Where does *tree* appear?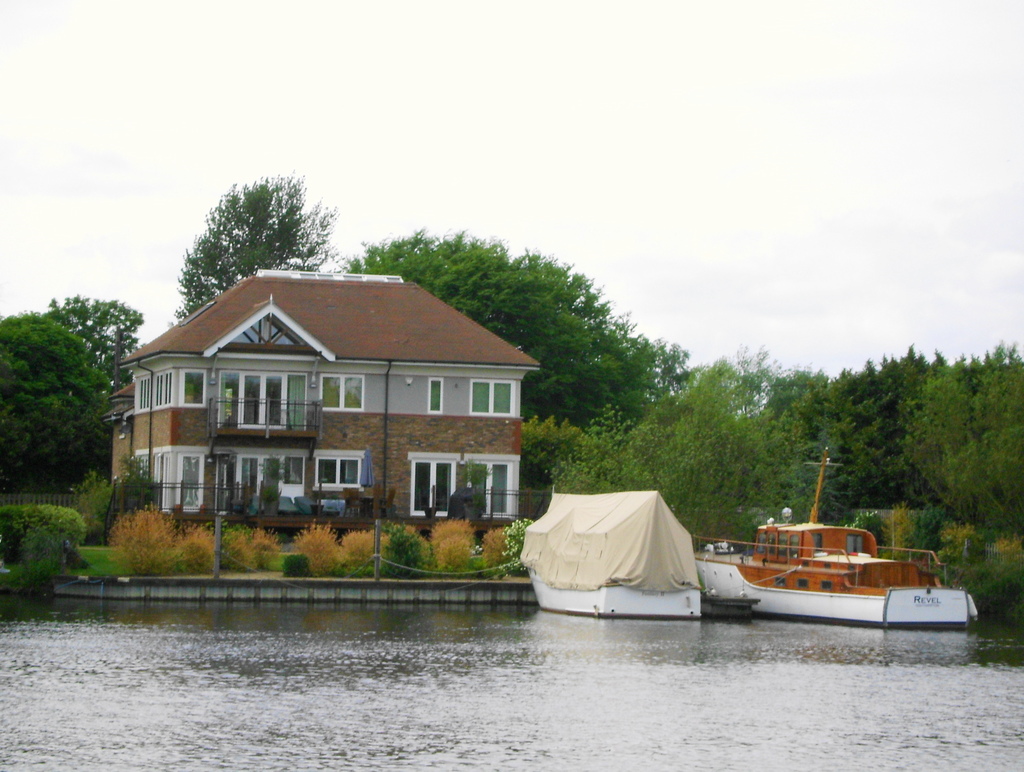
Appears at (46,289,156,405).
